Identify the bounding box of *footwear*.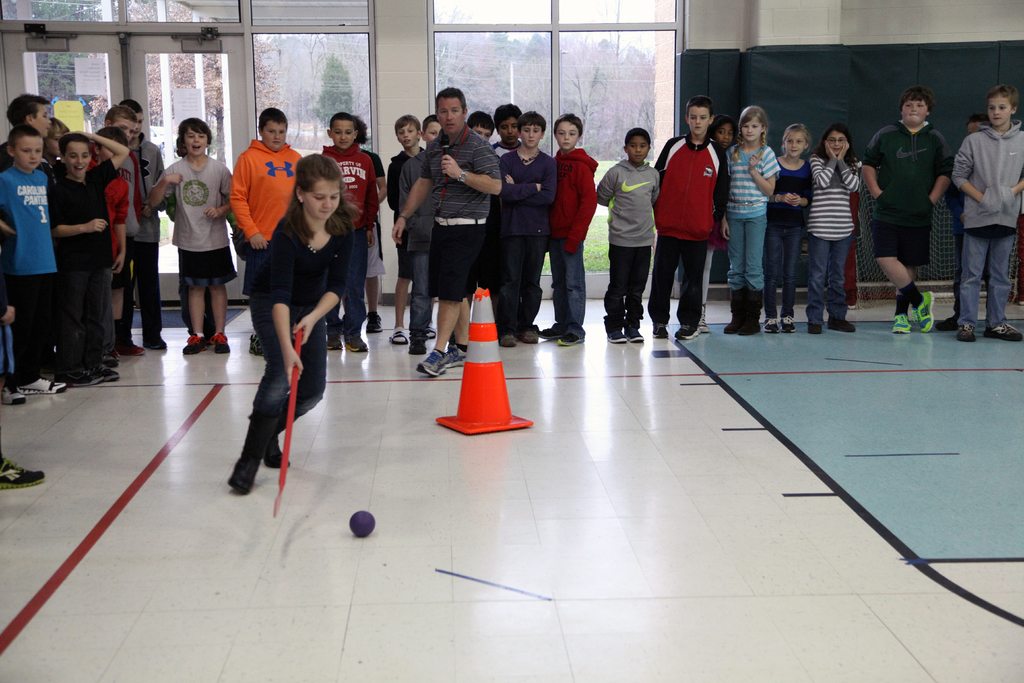
<box>698,305,710,331</box>.
